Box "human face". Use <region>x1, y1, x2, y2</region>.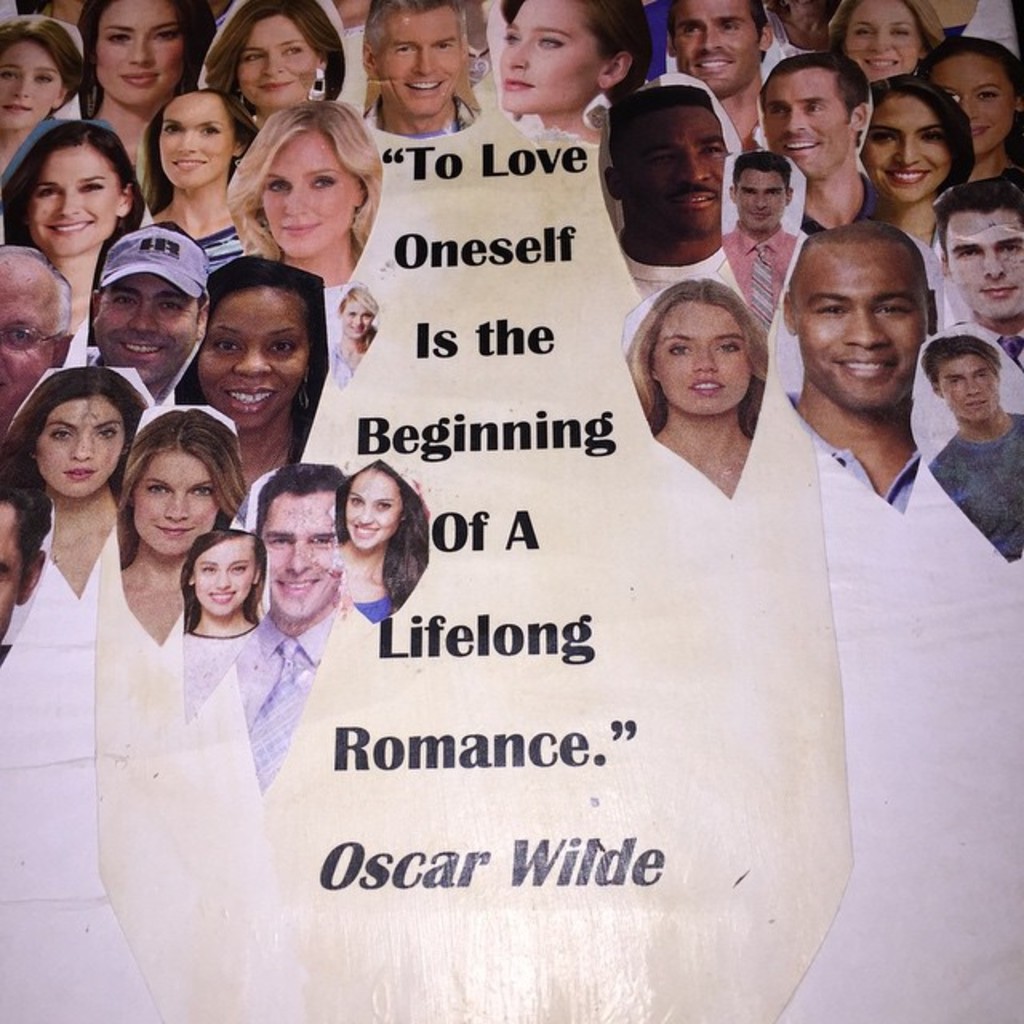
<region>357, 475, 395, 549</region>.
